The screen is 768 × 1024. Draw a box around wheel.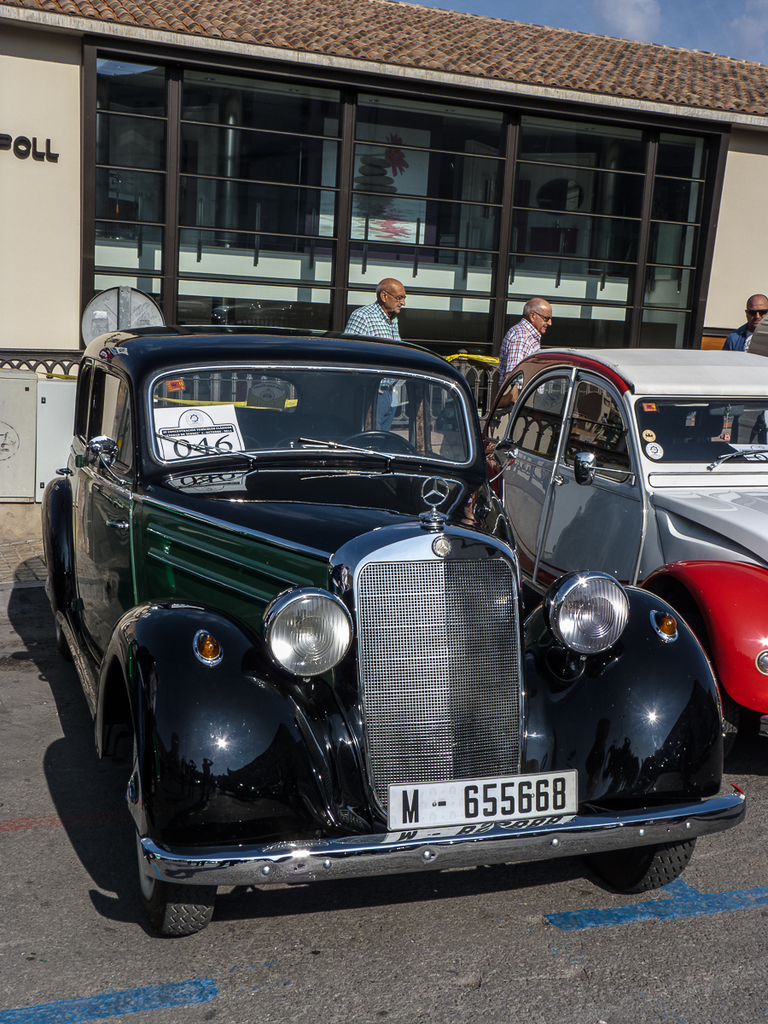
detection(84, 659, 169, 925).
